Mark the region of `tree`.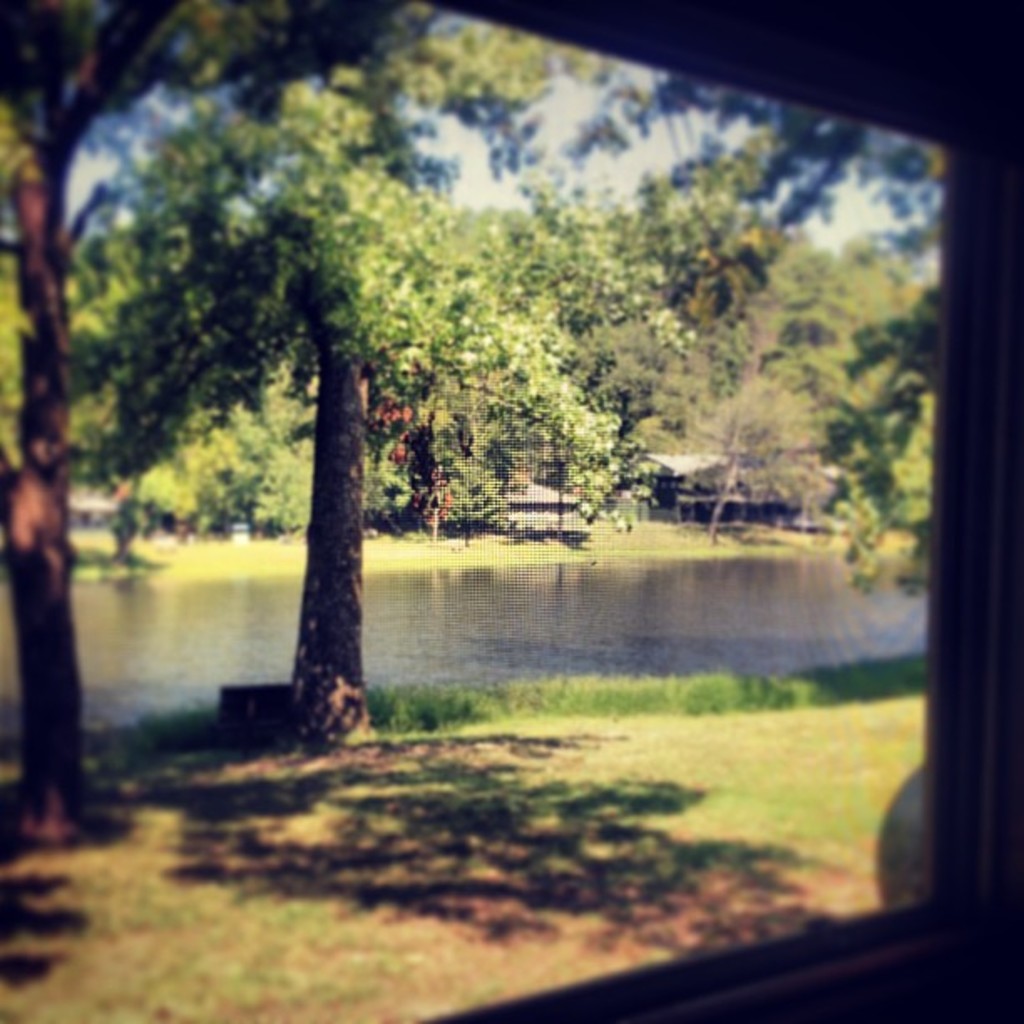
Region: [left=356, top=264, right=656, bottom=545].
